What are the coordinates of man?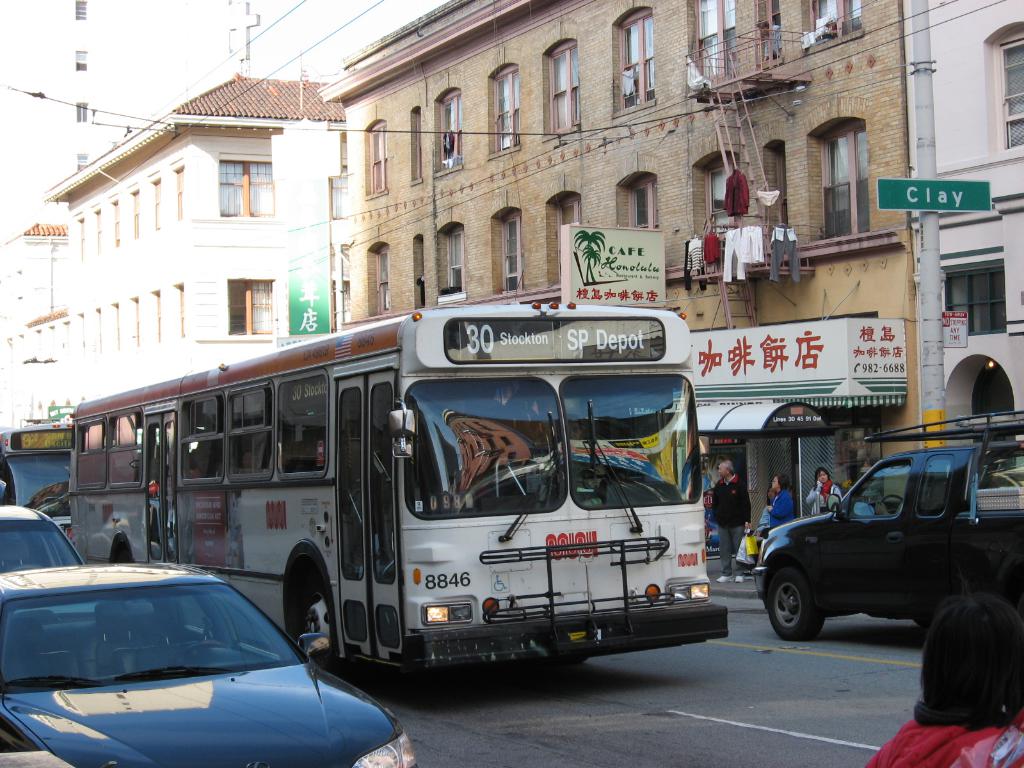
<bbox>711, 456, 753, 583</bbox>.
